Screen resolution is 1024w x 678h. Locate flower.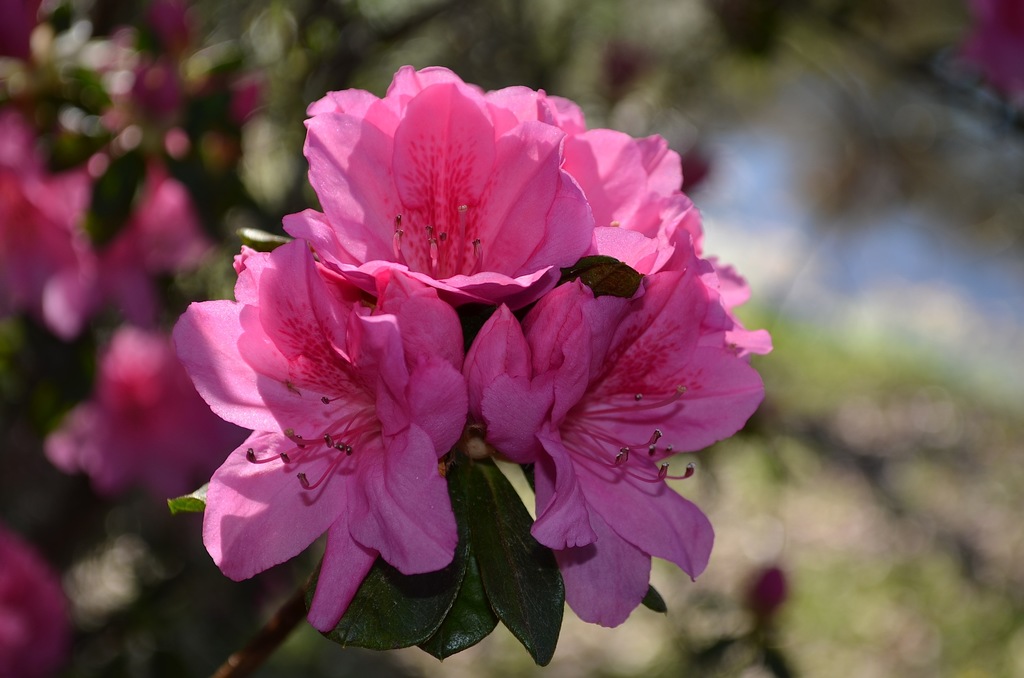
rect(287, 62, 584, 312).
